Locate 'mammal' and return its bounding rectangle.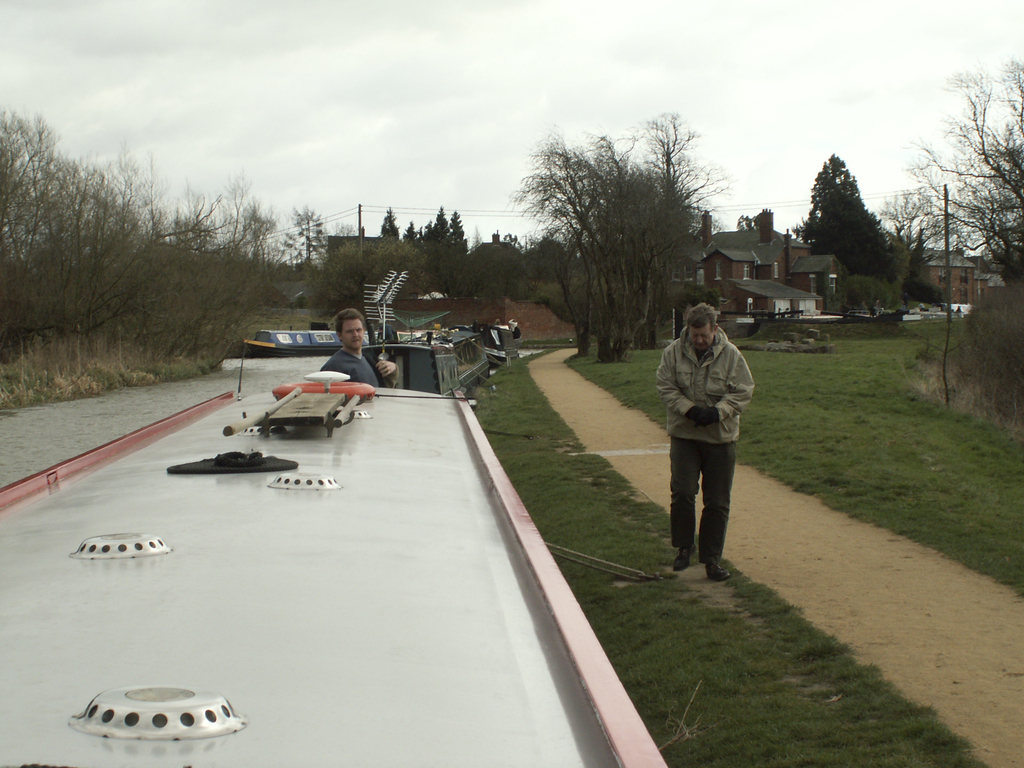
crop(323, 310, 401, 390).
